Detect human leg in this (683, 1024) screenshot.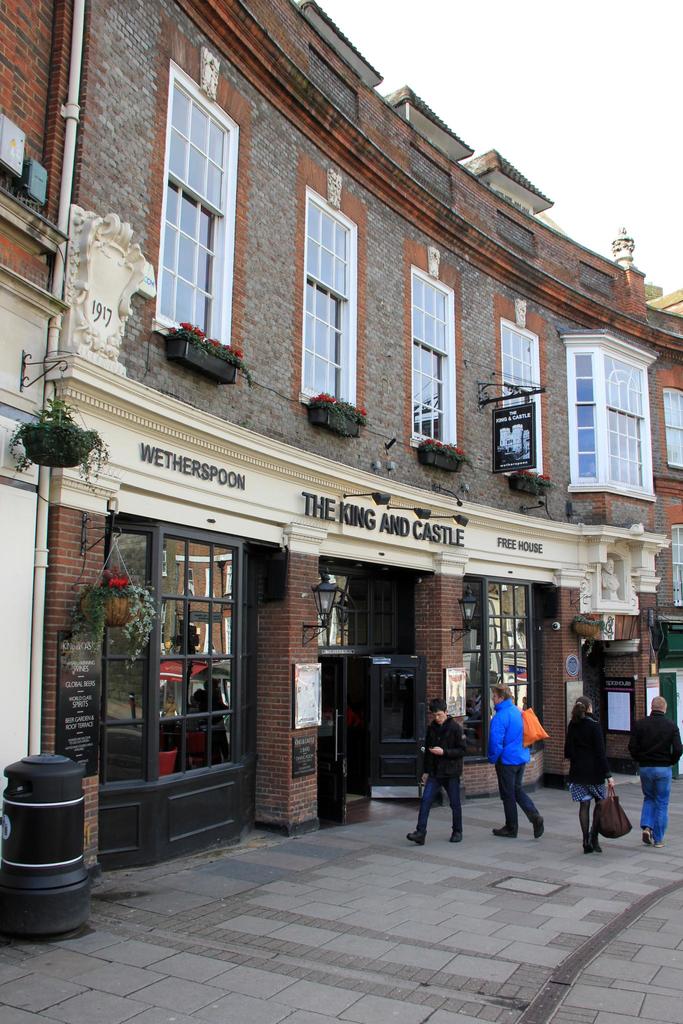
Detection: left=520, top=788, right=548, bottom=837.
